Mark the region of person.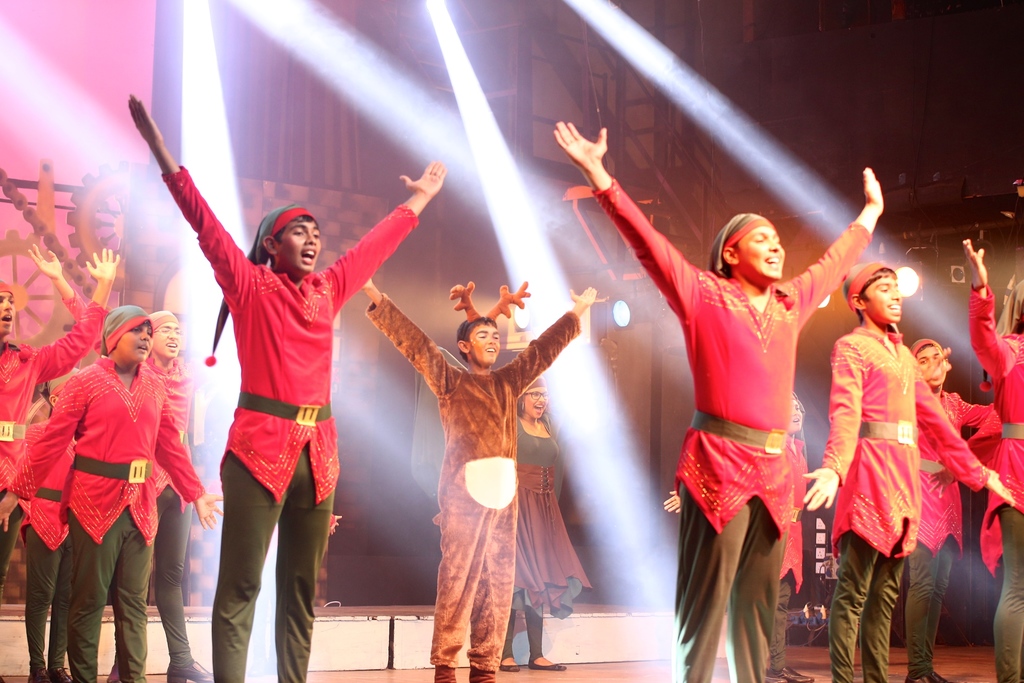
Region: BBox(905, 342, 1005, 682).
